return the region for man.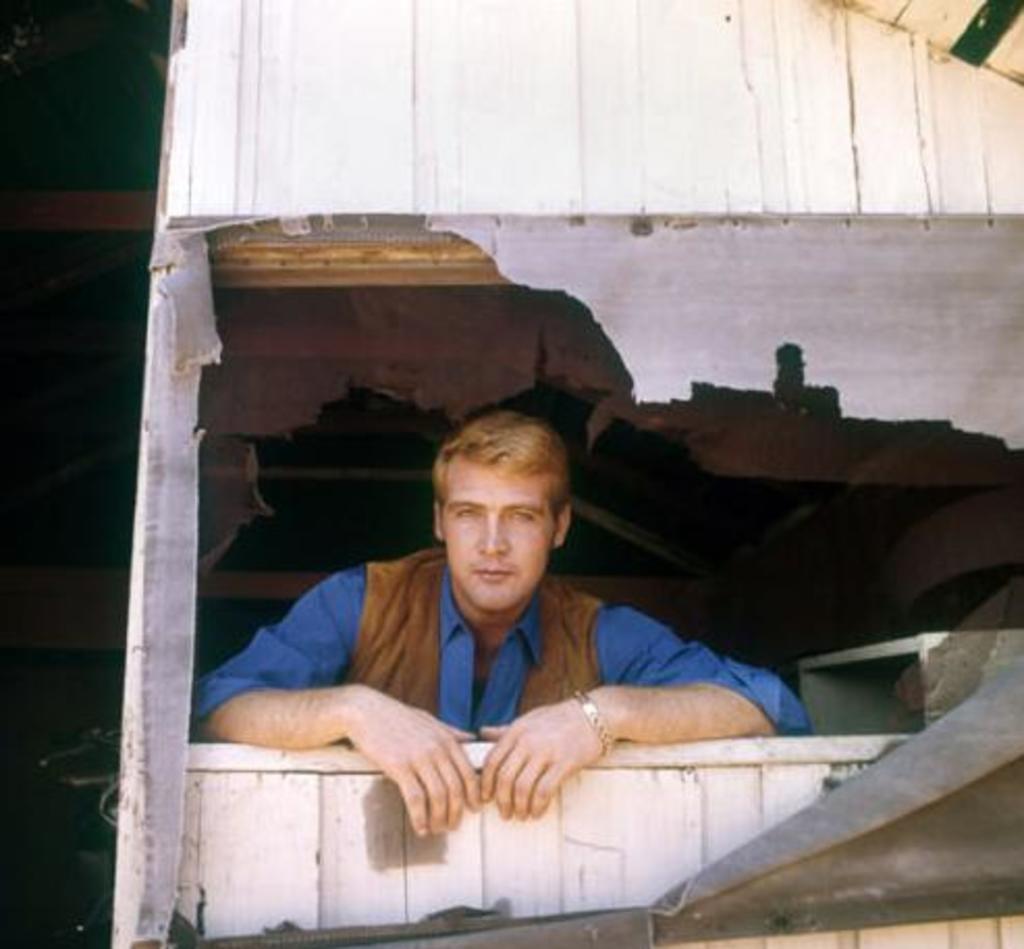
crop(212, 419, 806, 860).
